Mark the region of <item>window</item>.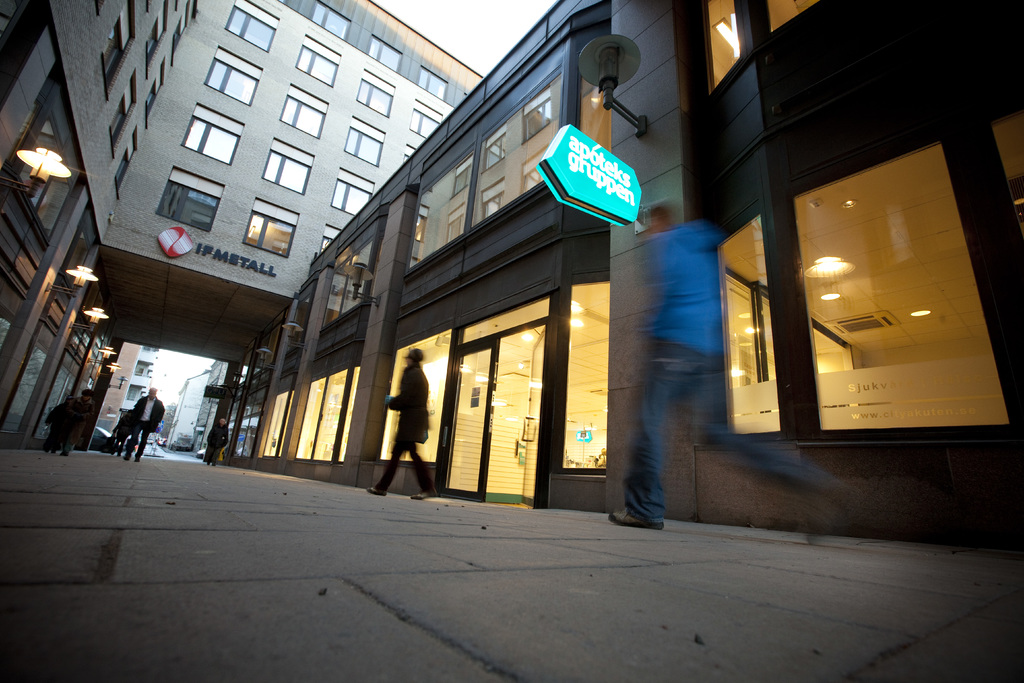
Region: locate(99, 0, 136, 102).
